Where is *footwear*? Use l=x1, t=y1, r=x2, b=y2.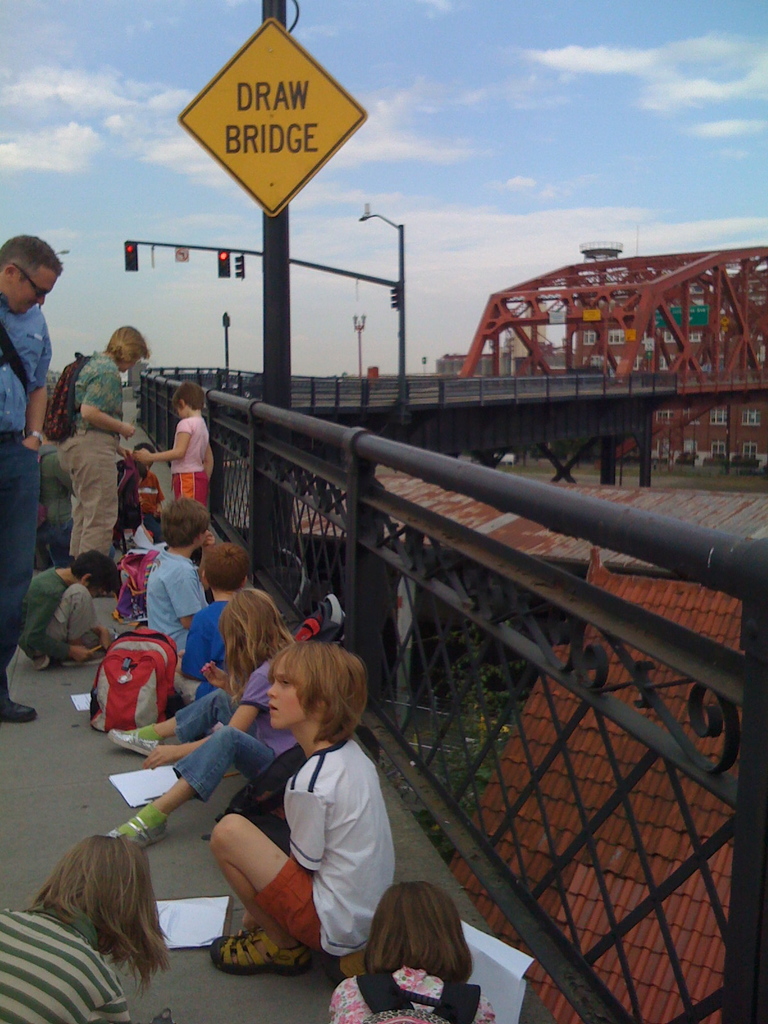
l=33, t=652, r=60, b=671.
